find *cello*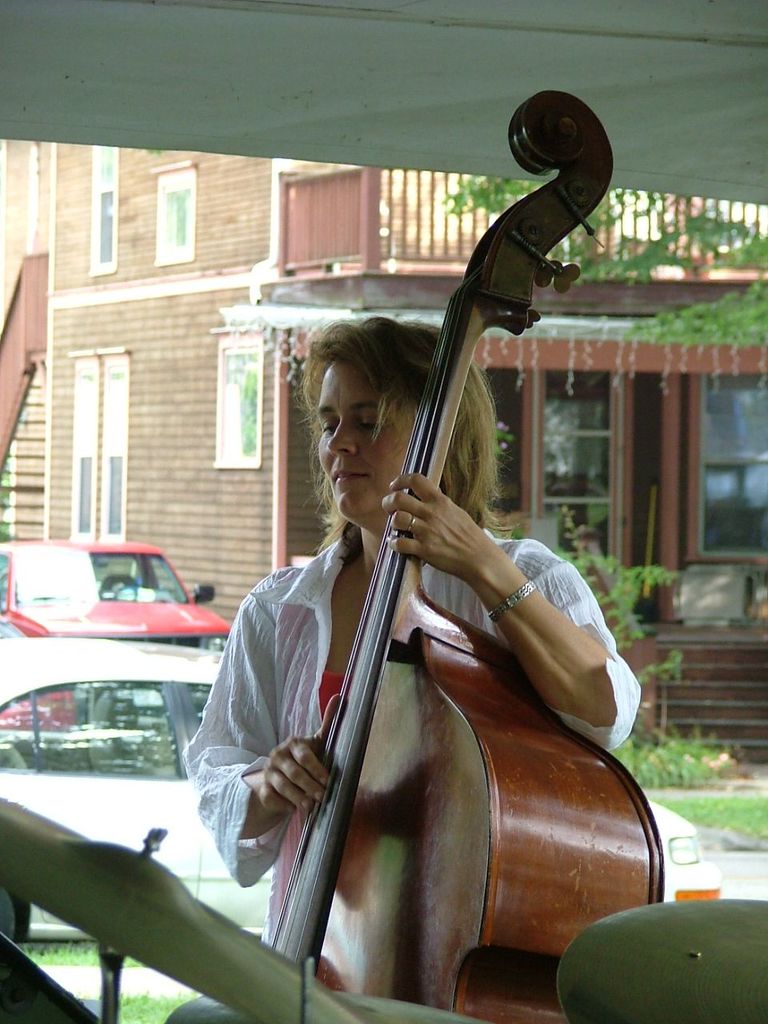
bbox=(250, 84, 704, 1023)
